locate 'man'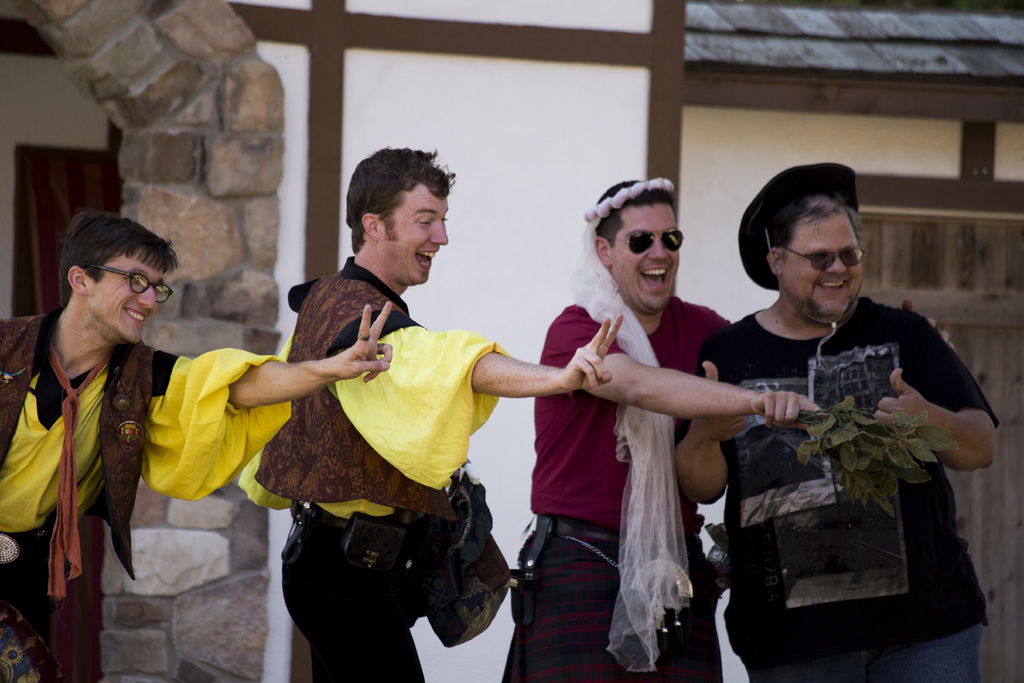
500/179/827/682
